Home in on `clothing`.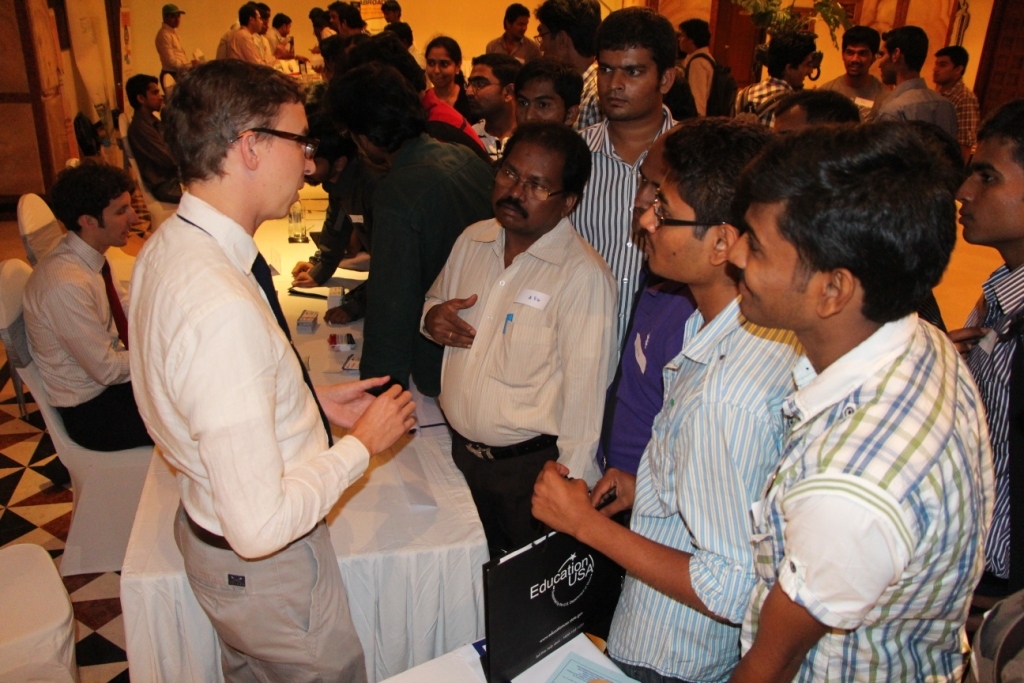
Homed in at box(356, 130, 491, 397).
